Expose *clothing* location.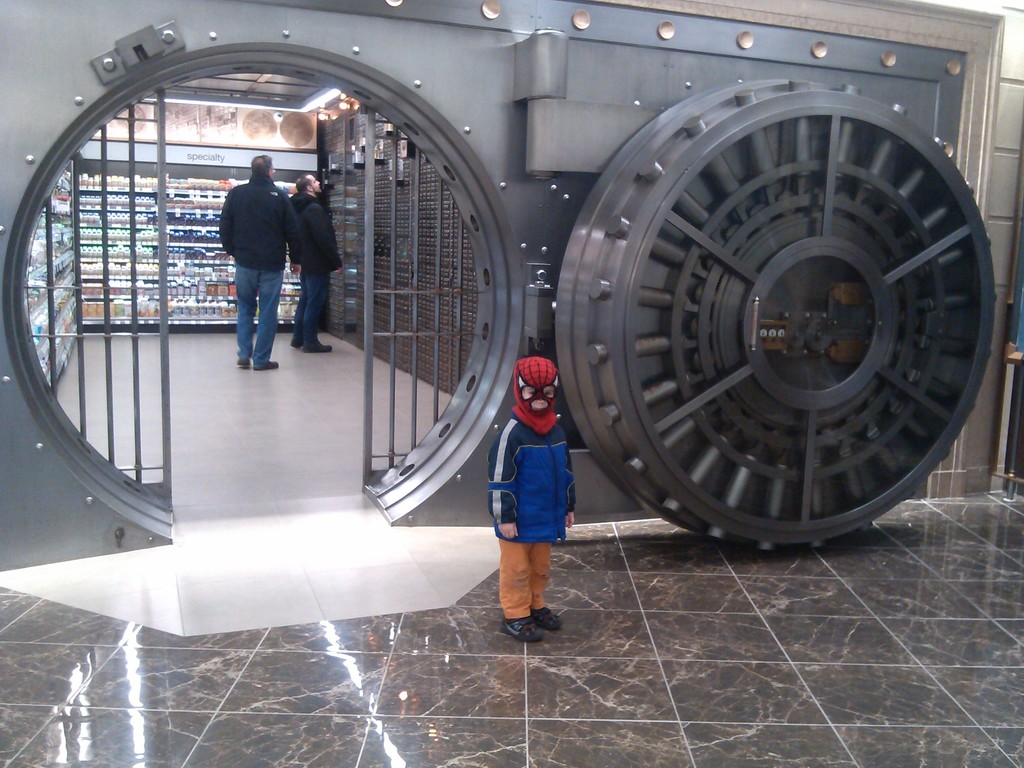
Exposed at [left=484, top=388, right=580, bottom=616].
